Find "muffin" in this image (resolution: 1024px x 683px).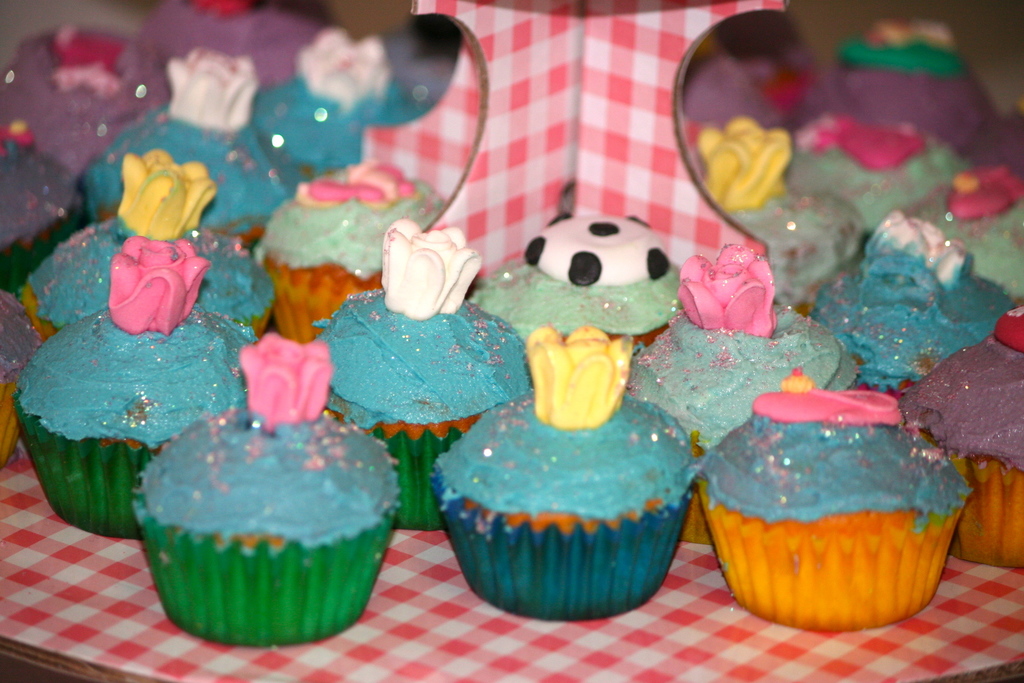
detection(803, 204, 1012, 401).
